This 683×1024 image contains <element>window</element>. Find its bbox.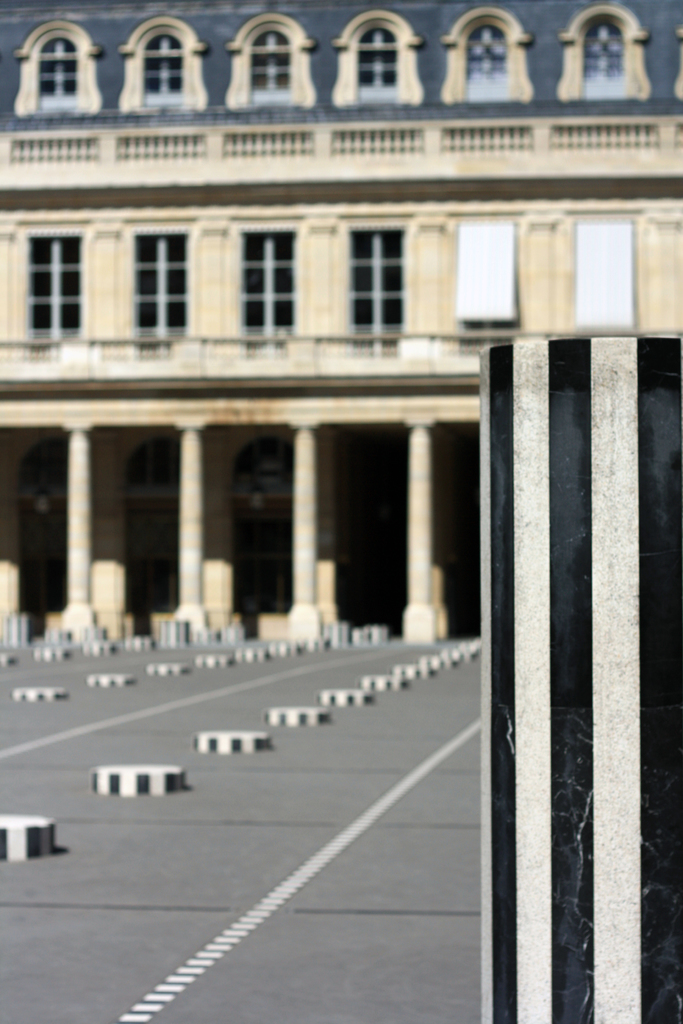
(120, 13, 211, 118).
